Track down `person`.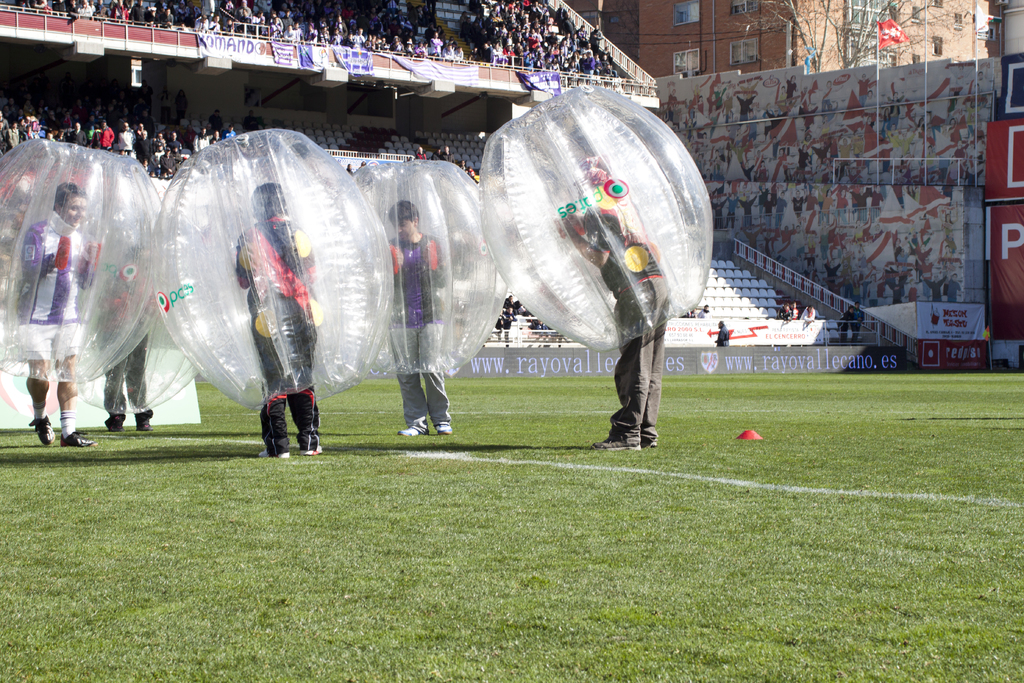
Tracked to BBox(776, 302, 792, 320).
